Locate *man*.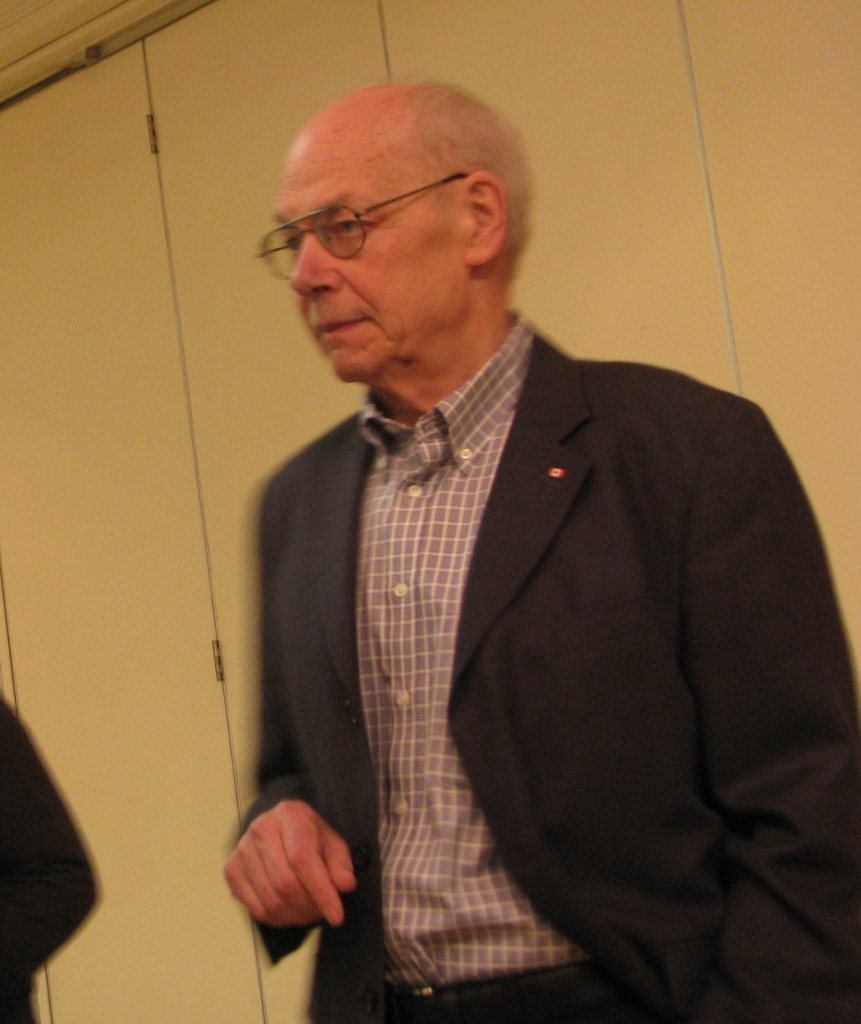
Bounding box: 204 75 860 1023.
